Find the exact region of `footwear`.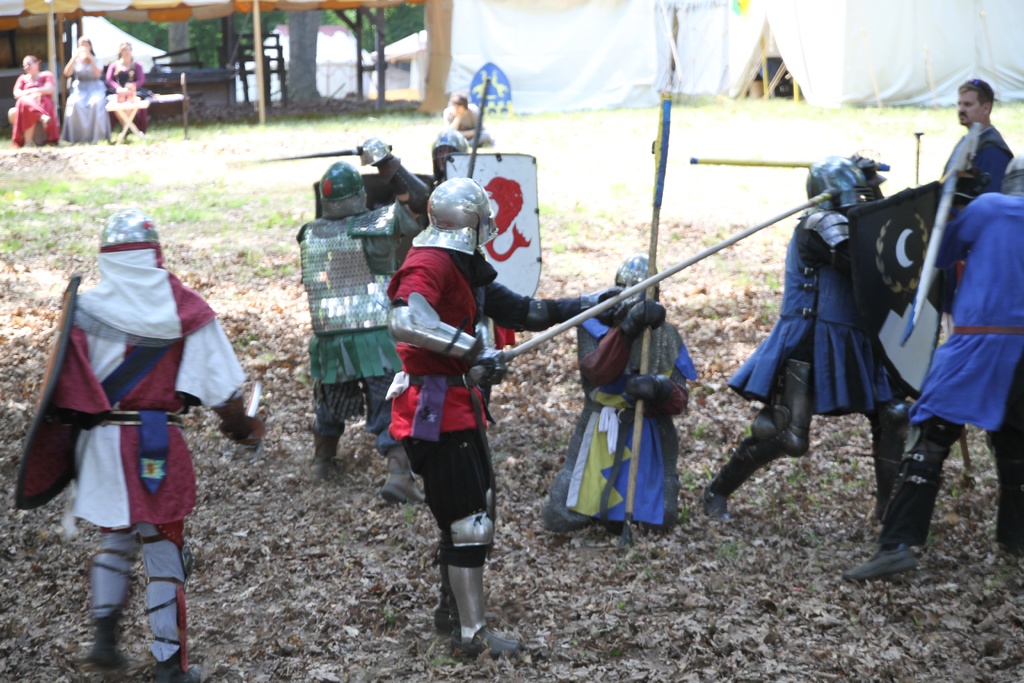
Exact region: box(304, 428, 349, 482).
